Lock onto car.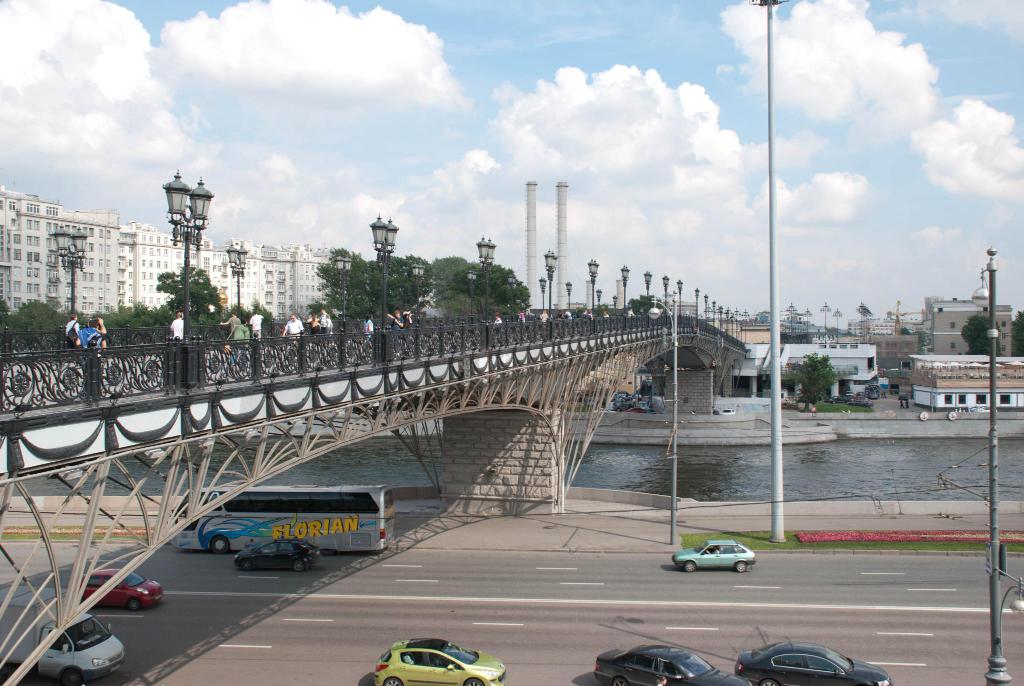
Locked: bbox=(374, 641, 505, 685).
